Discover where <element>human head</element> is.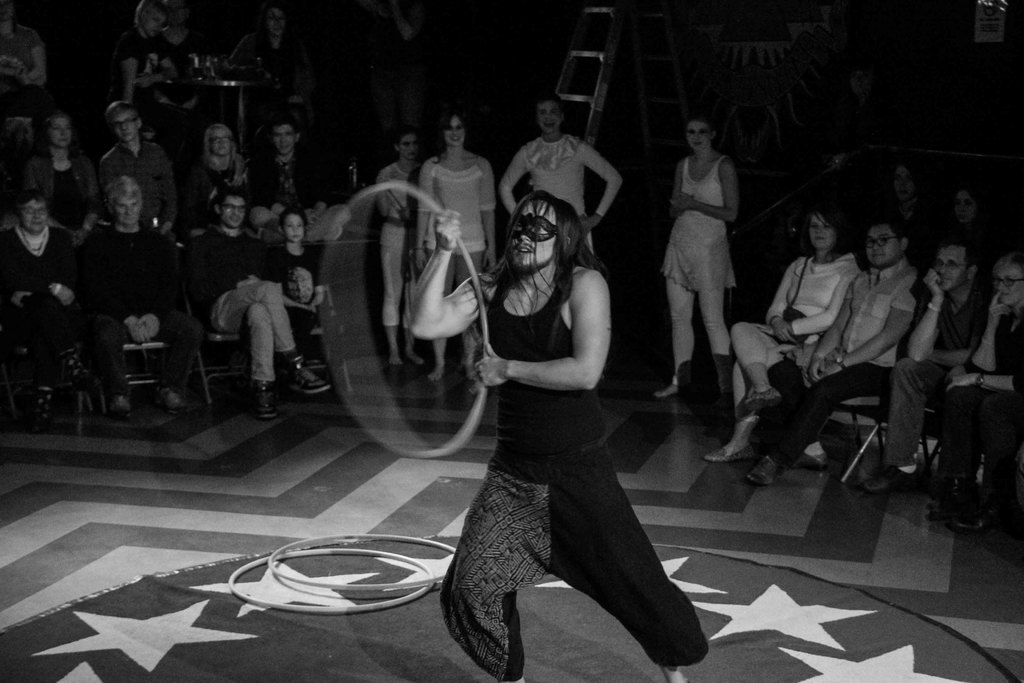
Discovered at [left=535, top=93, right=568, bottom=136].
